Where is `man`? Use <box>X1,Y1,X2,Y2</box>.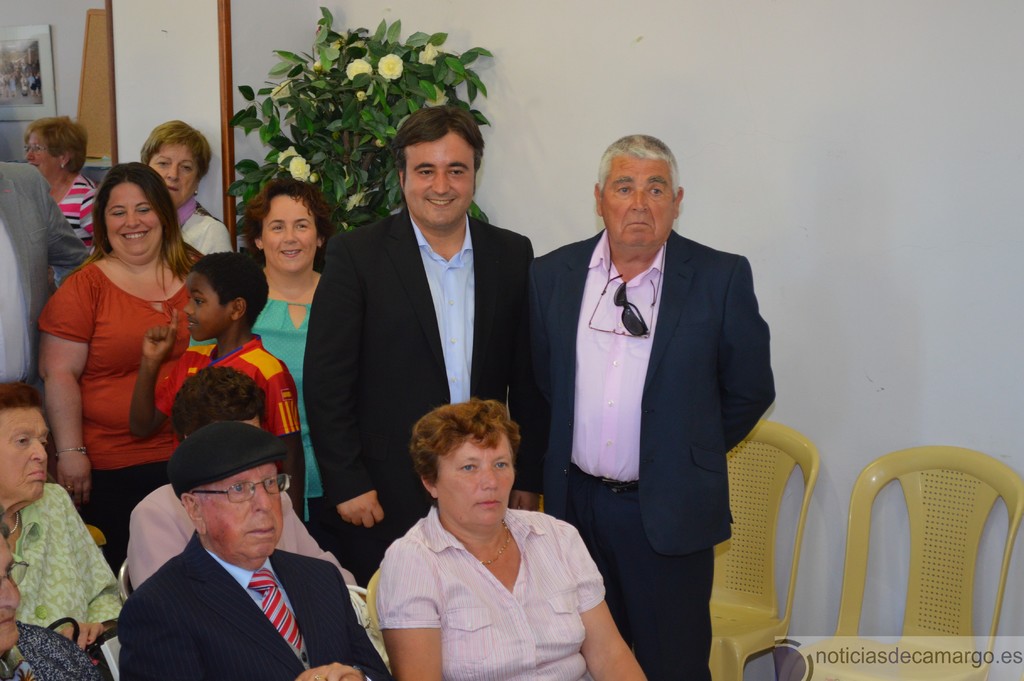
<box>105,420,378,680</box>.
